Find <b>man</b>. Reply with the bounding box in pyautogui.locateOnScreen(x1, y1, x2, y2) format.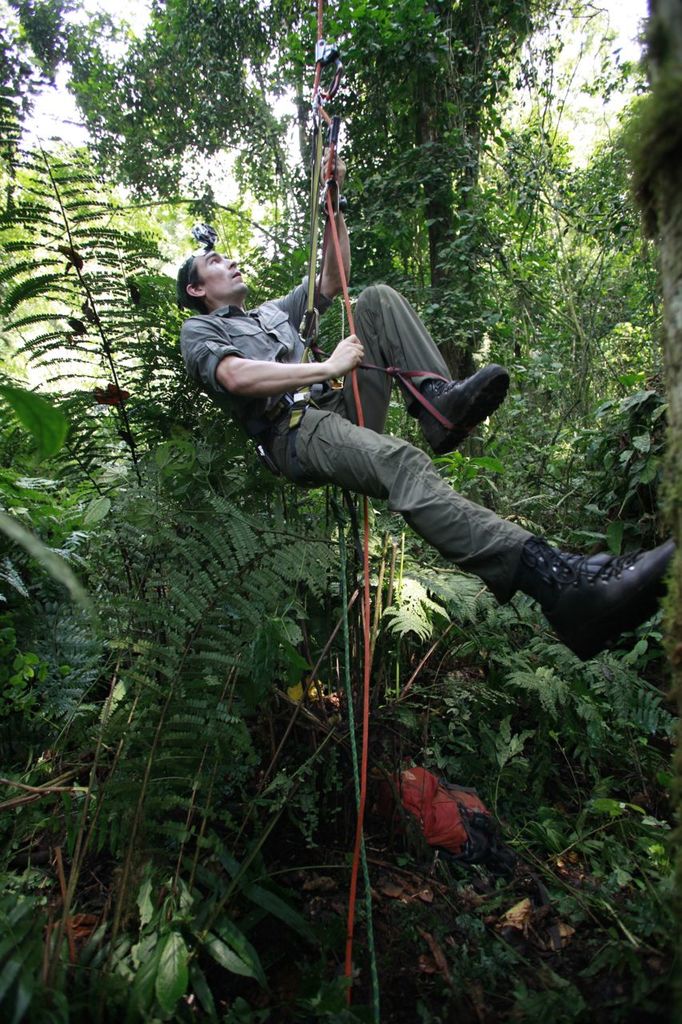
pyautogui.locateOnScreen(189, 235, 676, 663).
